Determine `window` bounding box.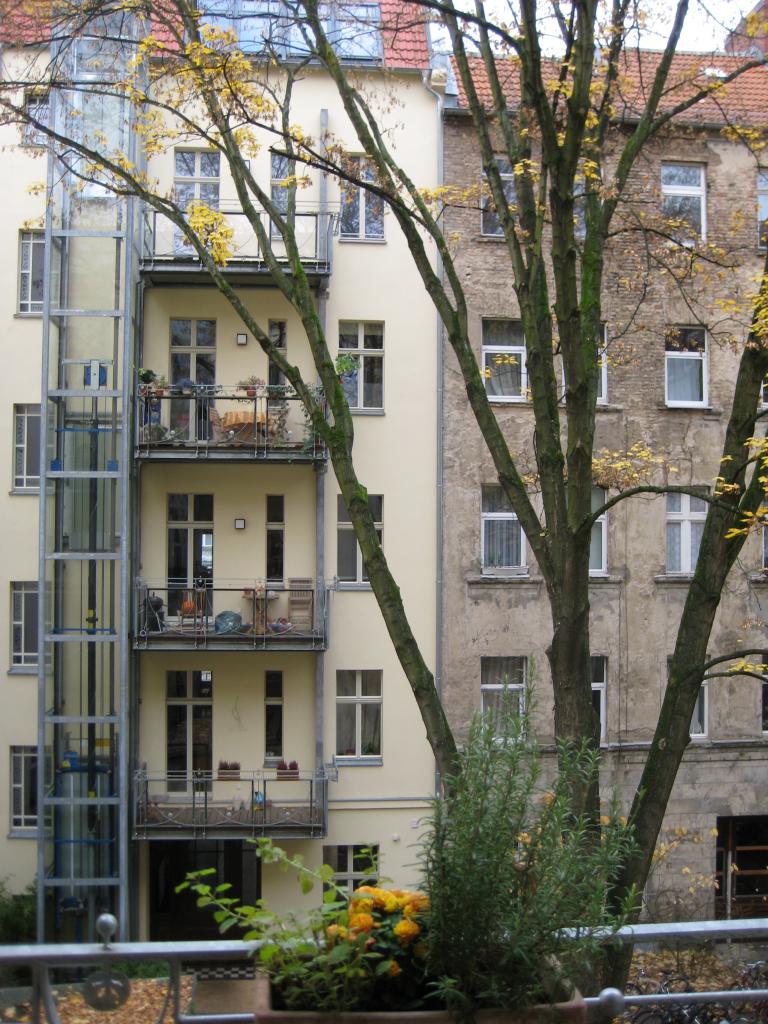
Determined: 575:159:598:241.
